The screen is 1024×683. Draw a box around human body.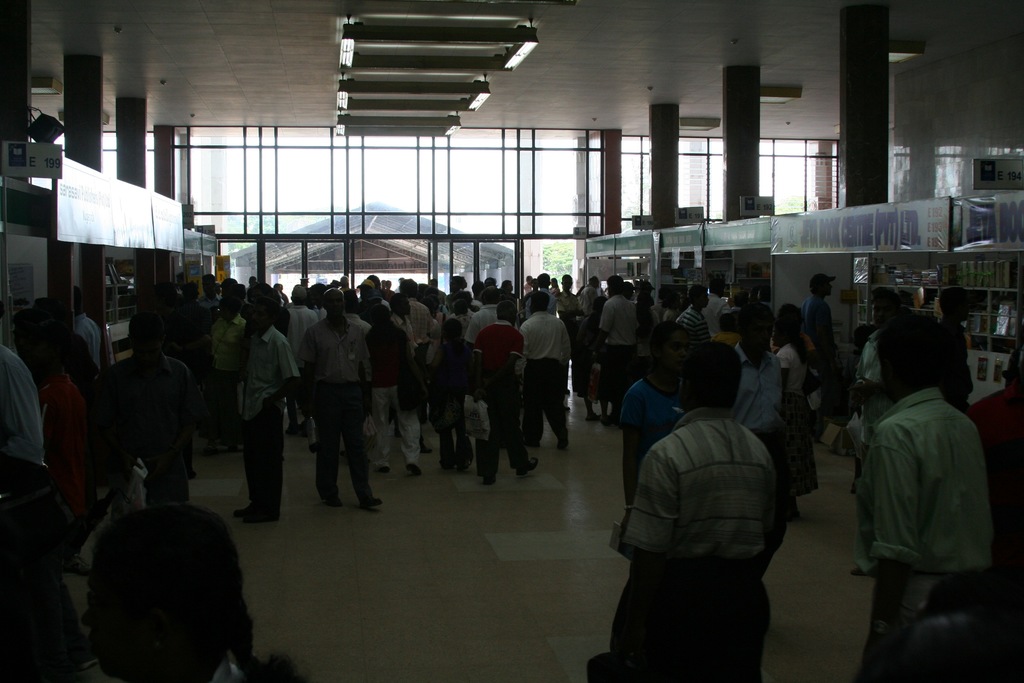
[x1=70, y1=310, x2=104, y2=353].
